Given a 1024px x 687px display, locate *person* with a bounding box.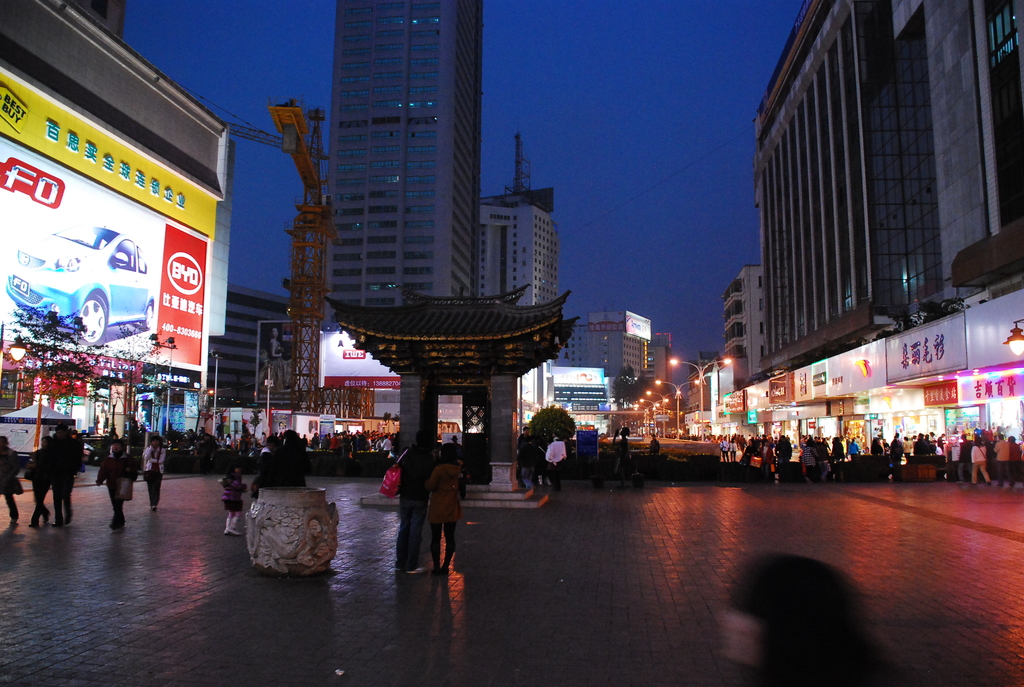
Located: bbox=[0, 432, 26, 531].
